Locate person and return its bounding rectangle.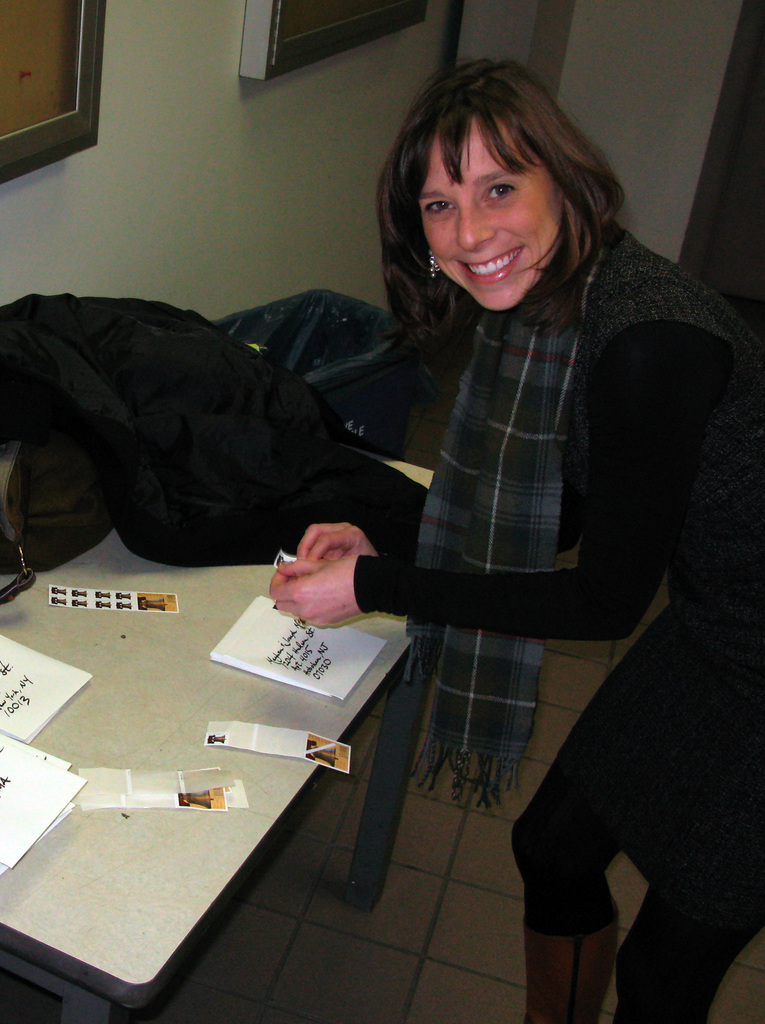
297,35,734,981.
